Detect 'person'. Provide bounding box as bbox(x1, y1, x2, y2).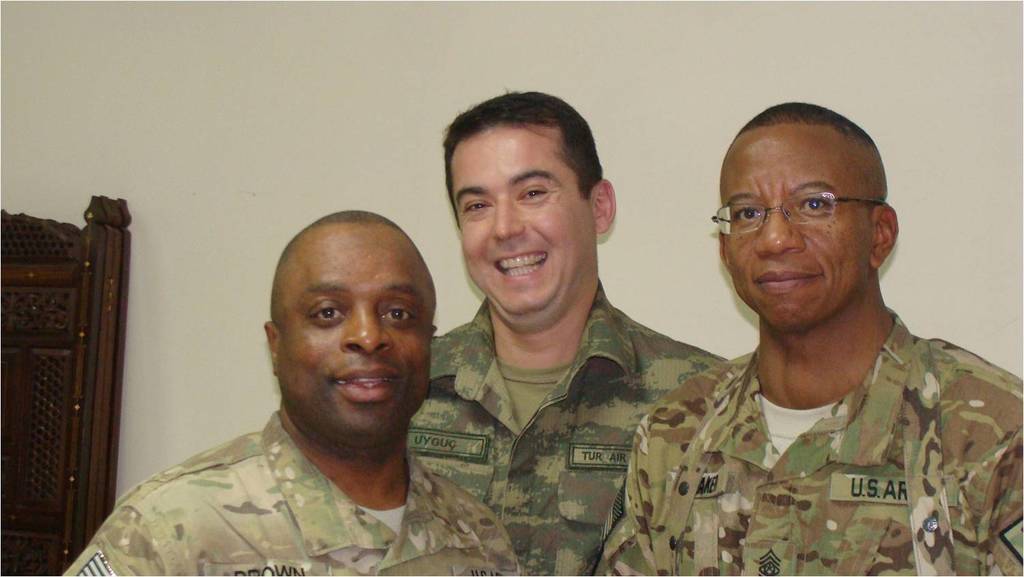
bbox(594, 100, 1023, 576).
